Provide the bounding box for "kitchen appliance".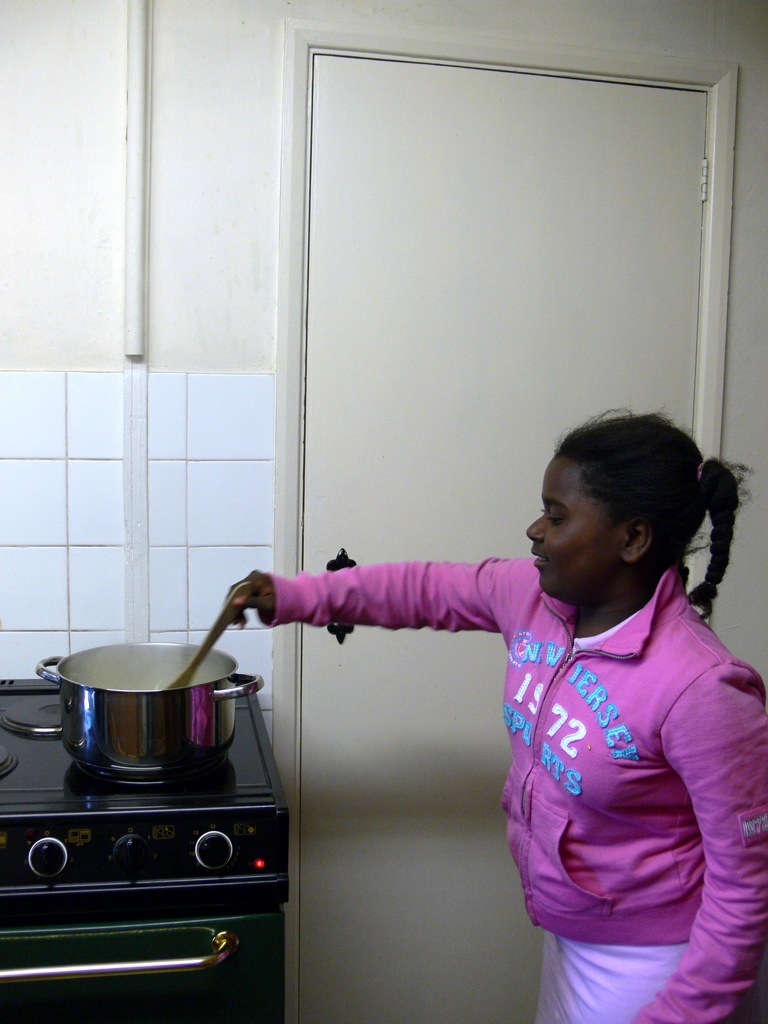
(x1=36, y1=634, x2=264, y2=773).
